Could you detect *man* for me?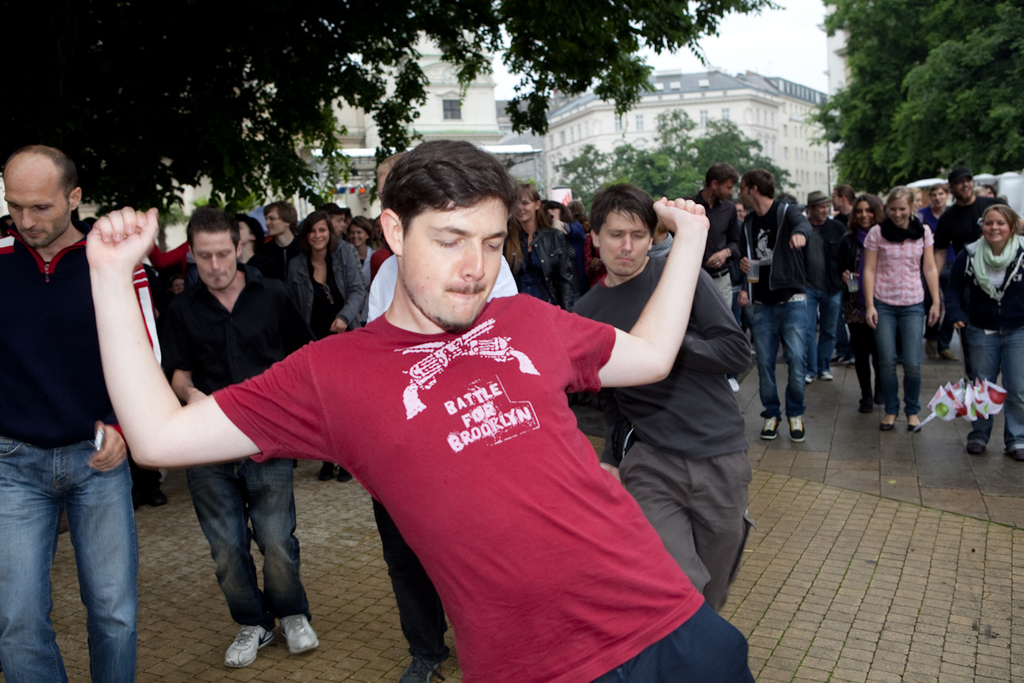
Detection result: bbox=[918, 181, 951, 392].
